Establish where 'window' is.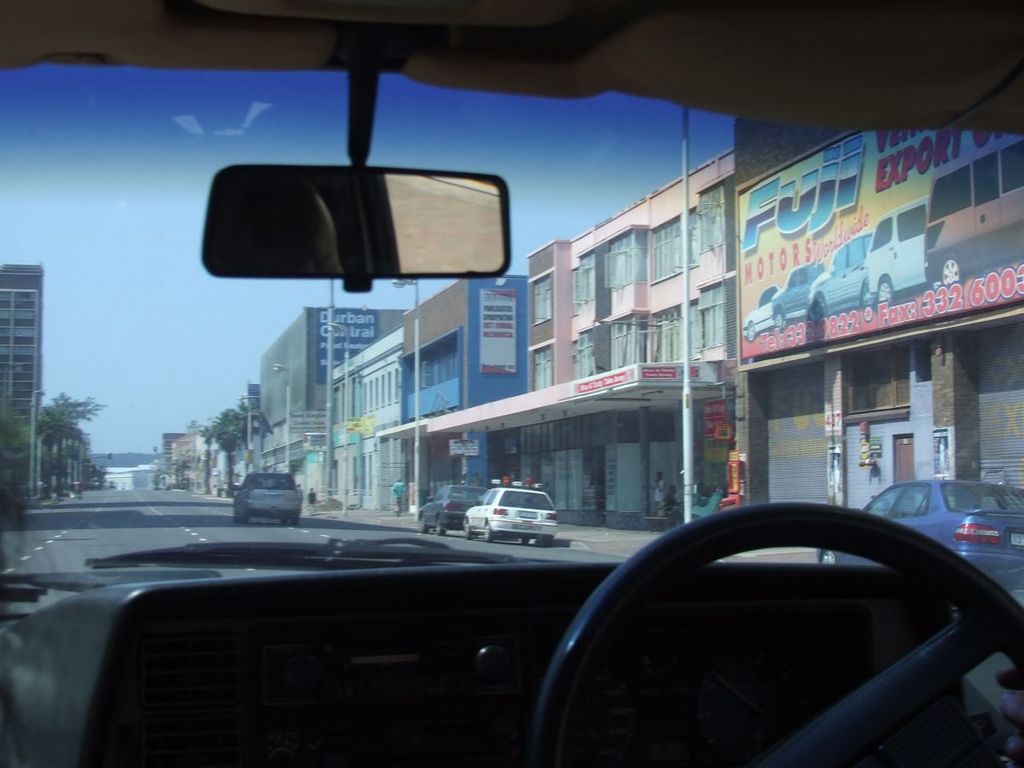
Established at x1=654, y1=207, x2=694, y2=285.
